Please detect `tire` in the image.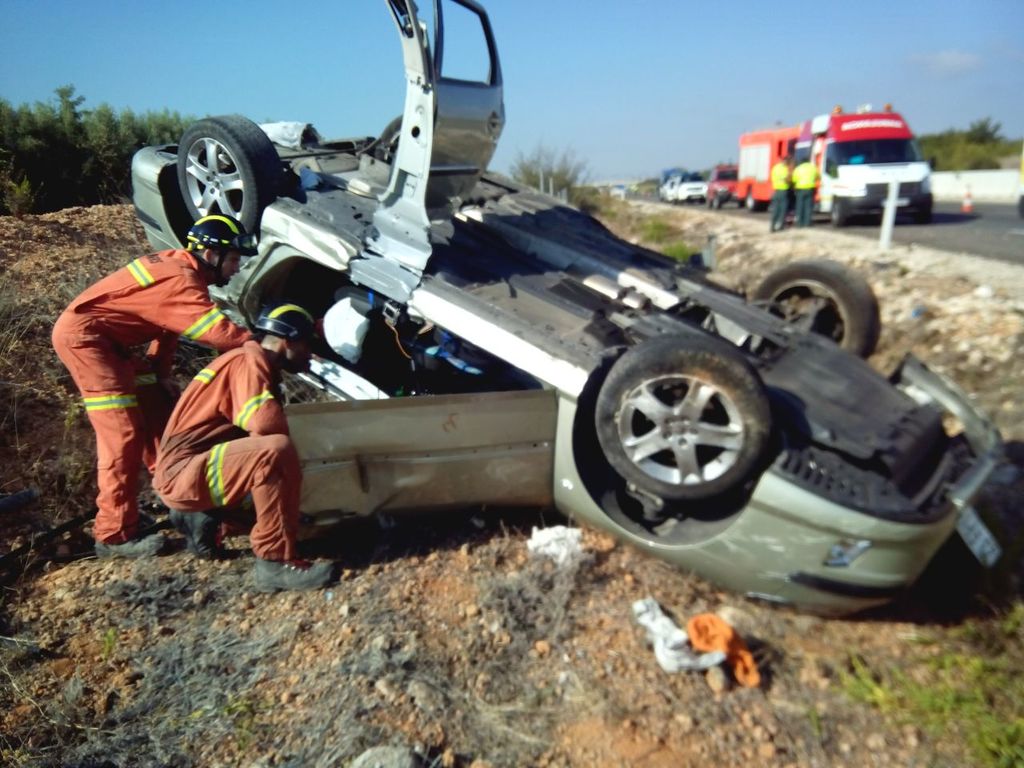
179 110 279 236.
